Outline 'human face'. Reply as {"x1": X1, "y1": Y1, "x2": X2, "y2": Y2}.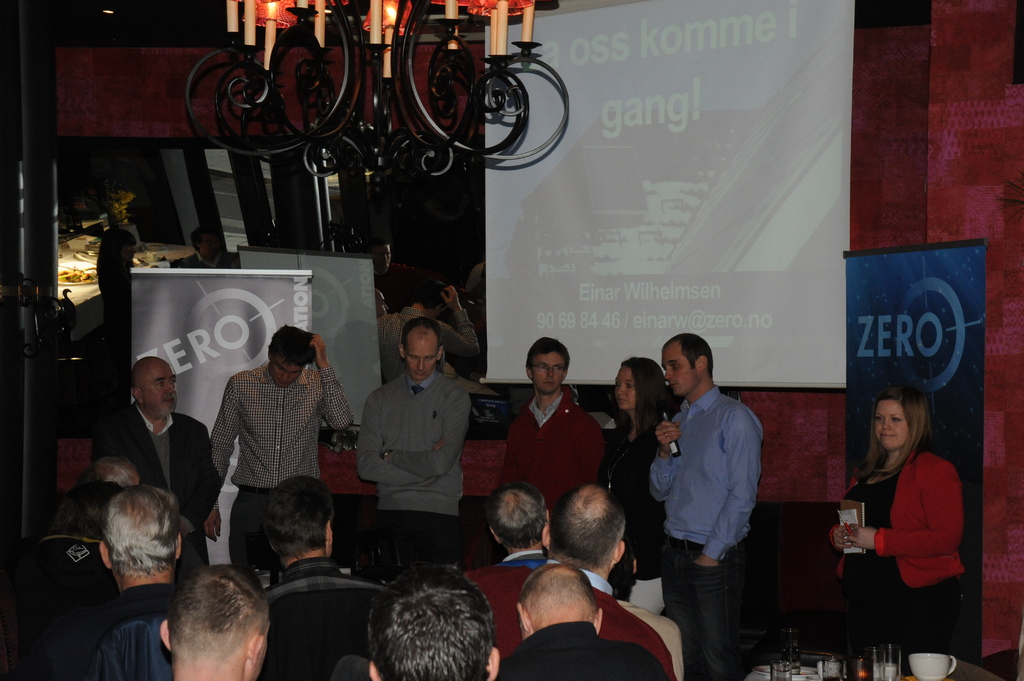
{"x1": 874, "y1": 403, "x2": 906, "y2": 447}.
